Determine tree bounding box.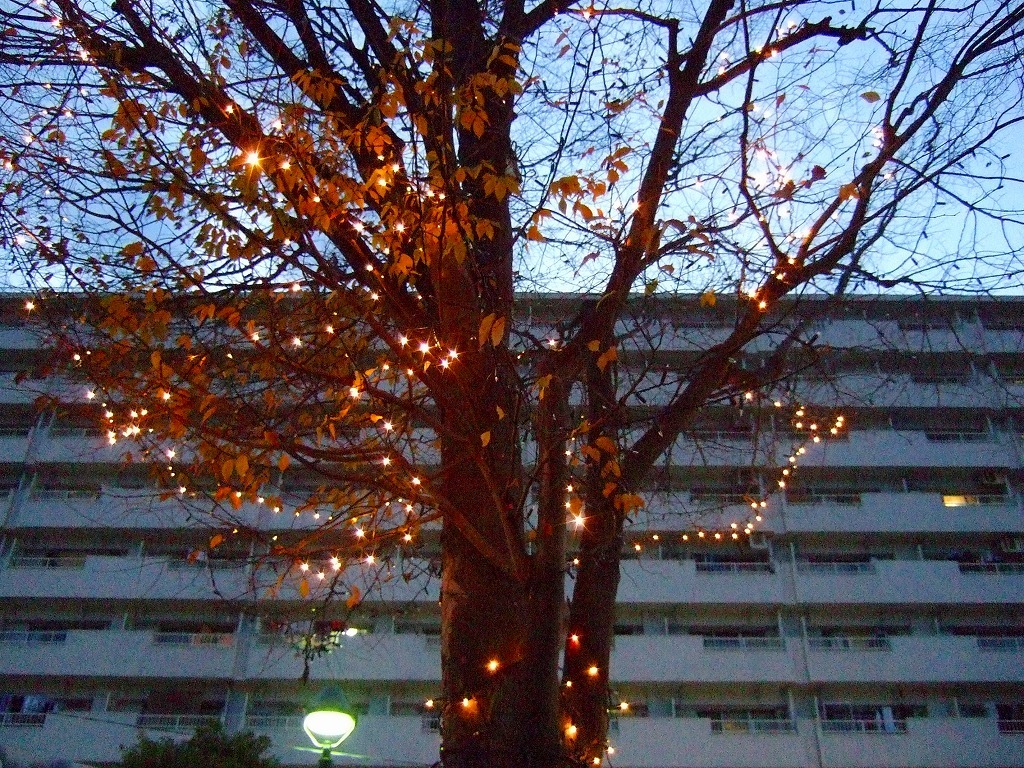
Determined: (0, 0, 1023, 766).
